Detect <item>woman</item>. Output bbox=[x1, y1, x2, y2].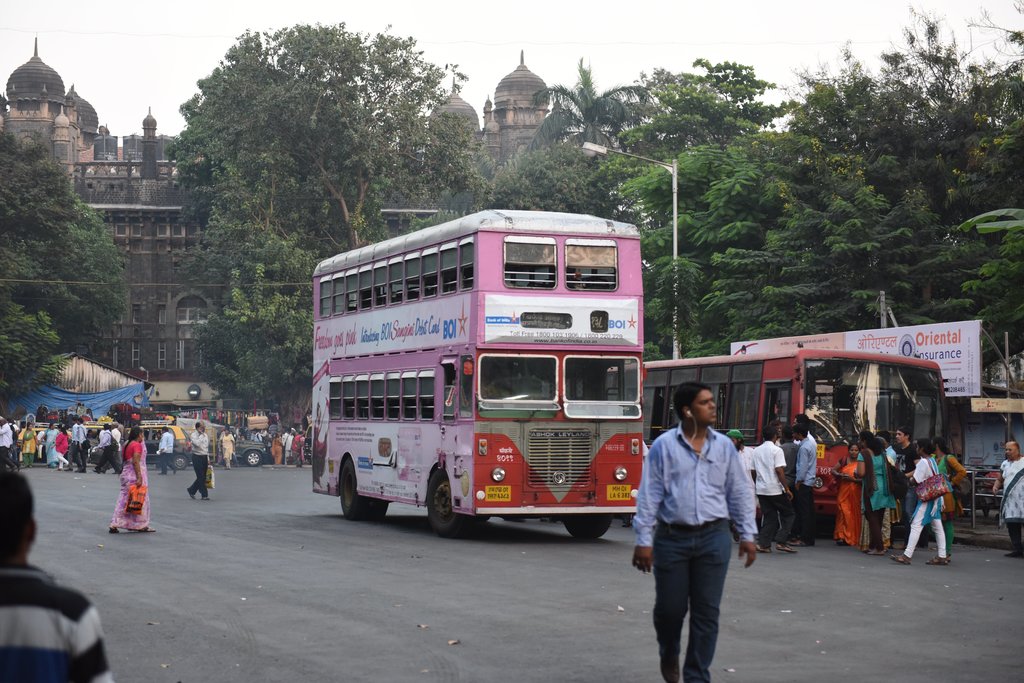
bbox=[893, 439, 952, 565].
